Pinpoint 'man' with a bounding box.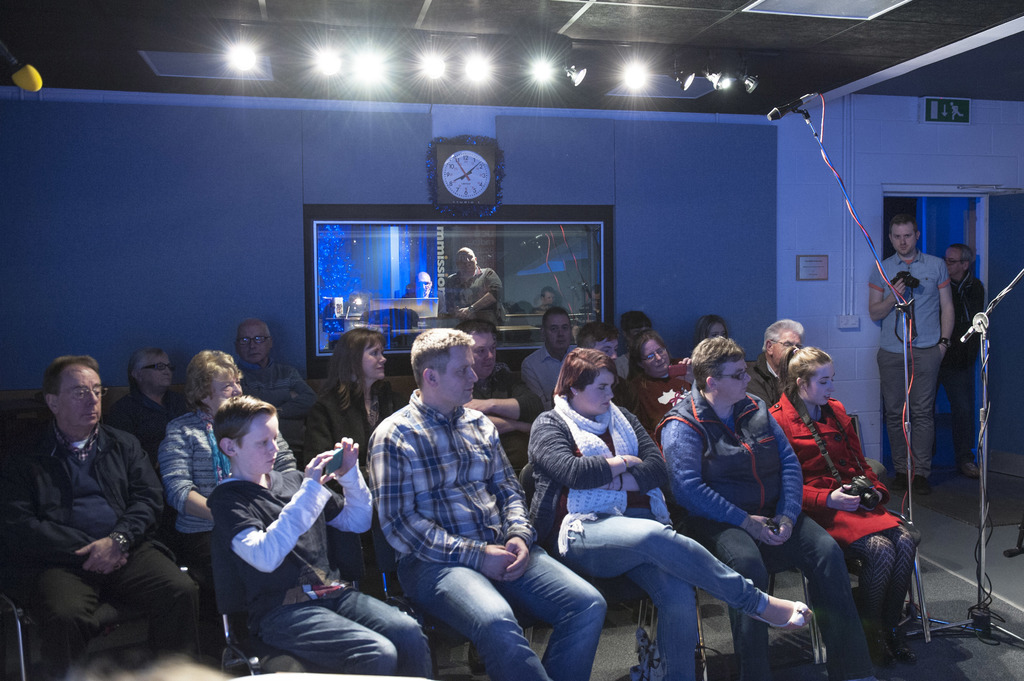
rect(454, 320, 546, 475).
